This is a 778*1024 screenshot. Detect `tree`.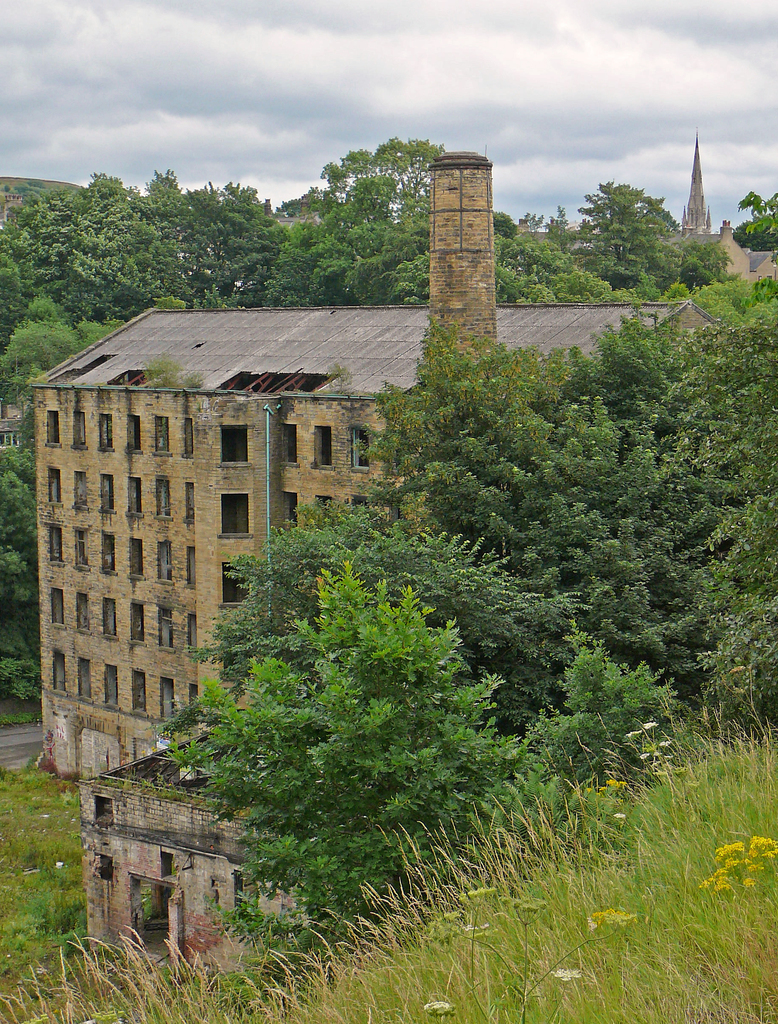
[0, 291, 127, 725].
